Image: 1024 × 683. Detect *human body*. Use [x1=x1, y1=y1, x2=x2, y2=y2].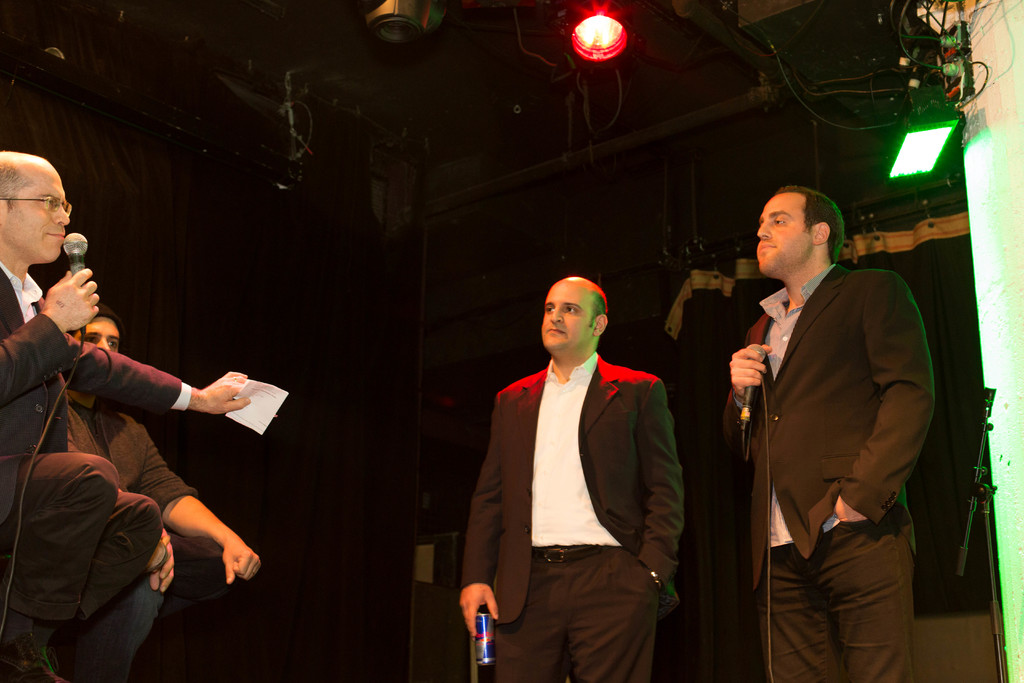
[x1=452, y1=276, x2=698, y2=682].
